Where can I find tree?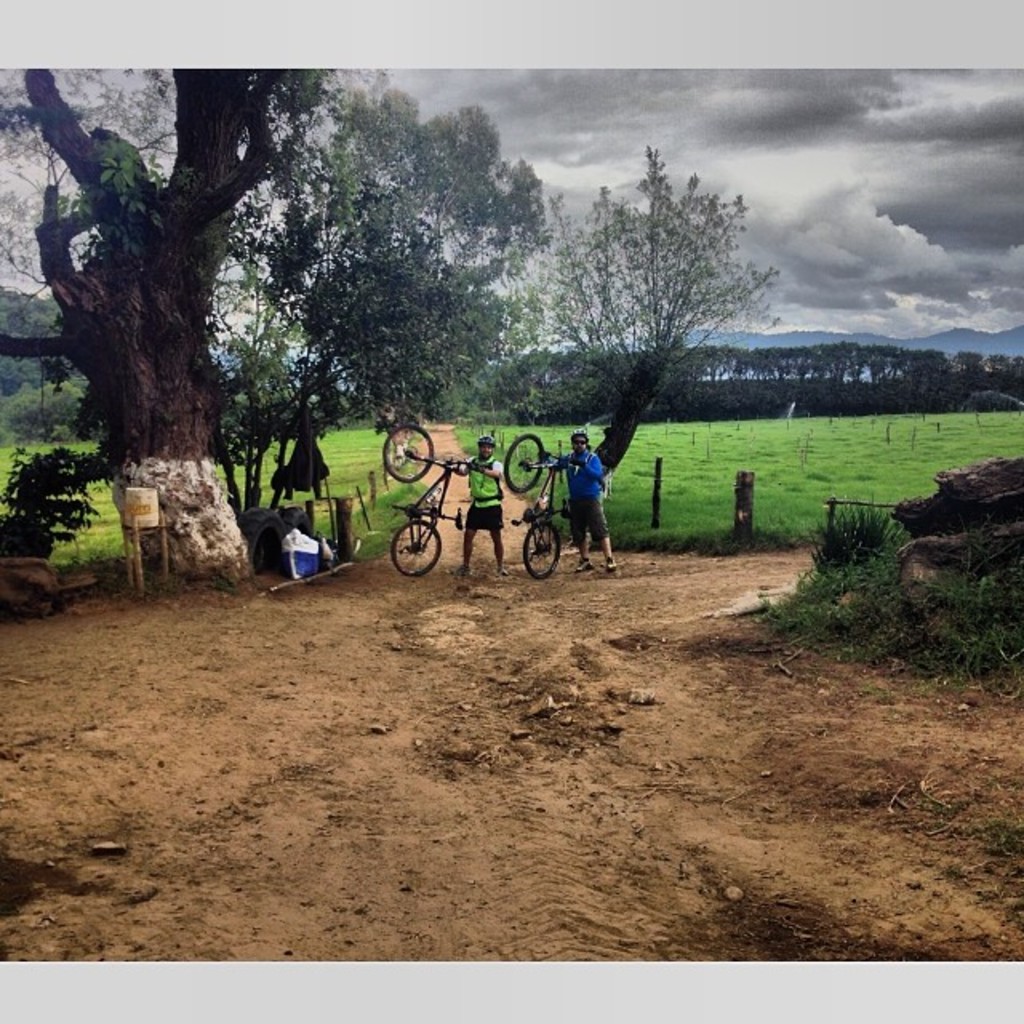
You can find it at left=18, top=48, right=275, bottom=598.
